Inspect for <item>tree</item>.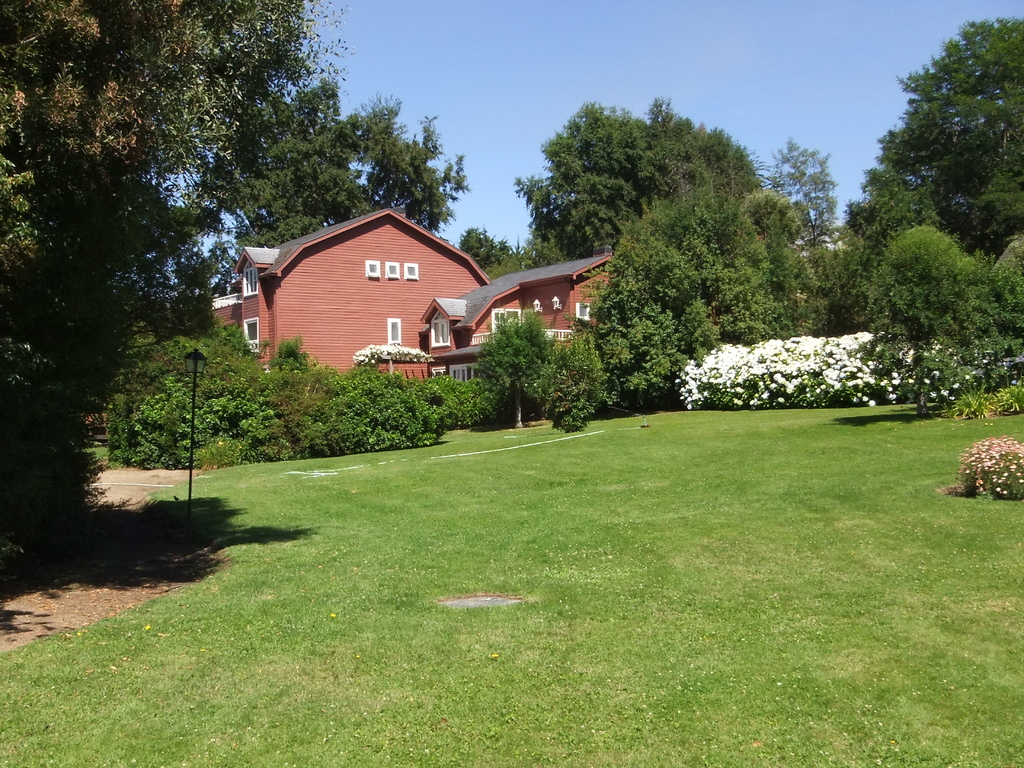
Inspection: detection(457, 221, 535, 276).
